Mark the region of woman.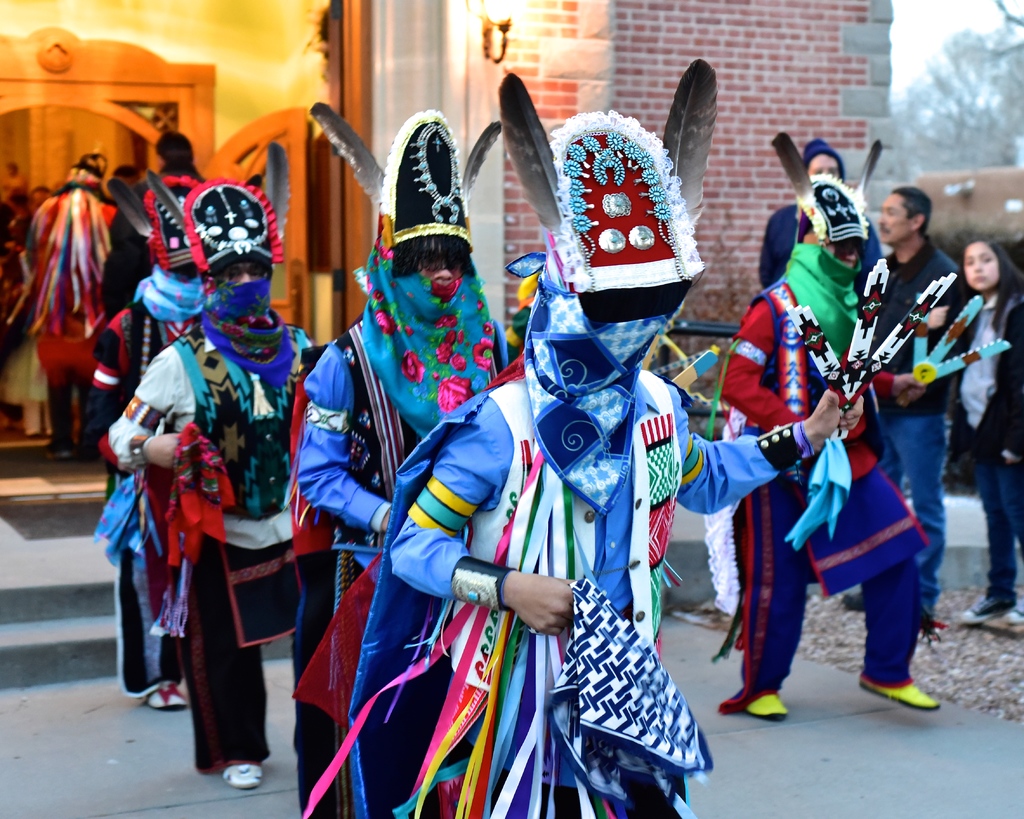
Region: bbox=[945, 237, 1023, 626].
